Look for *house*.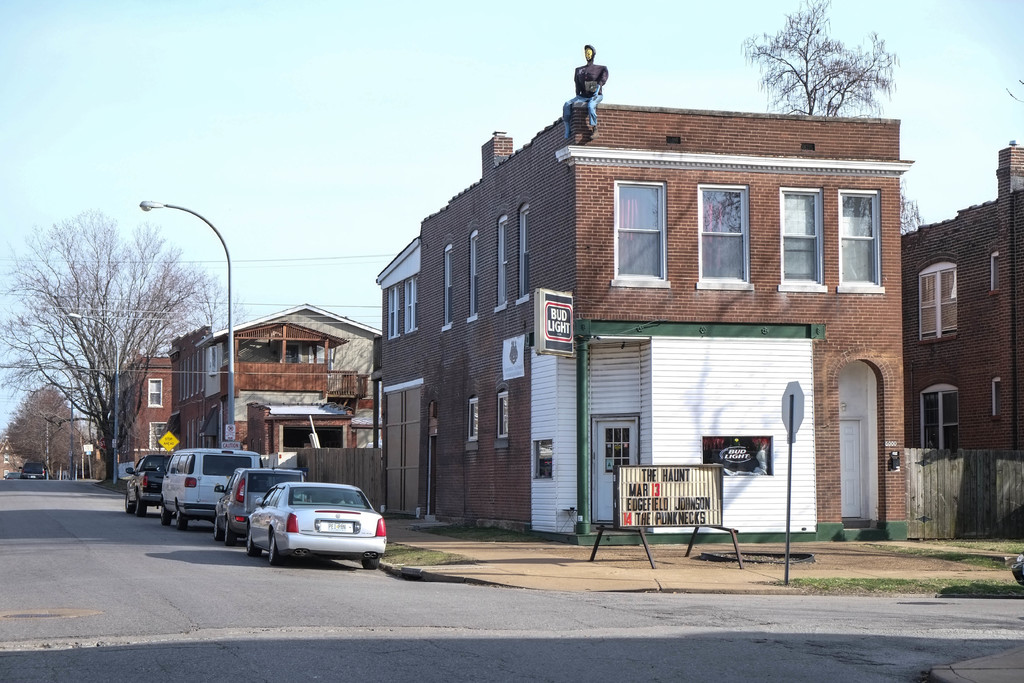
Found: x1=166 y1=299 x2=383 y2=469.
